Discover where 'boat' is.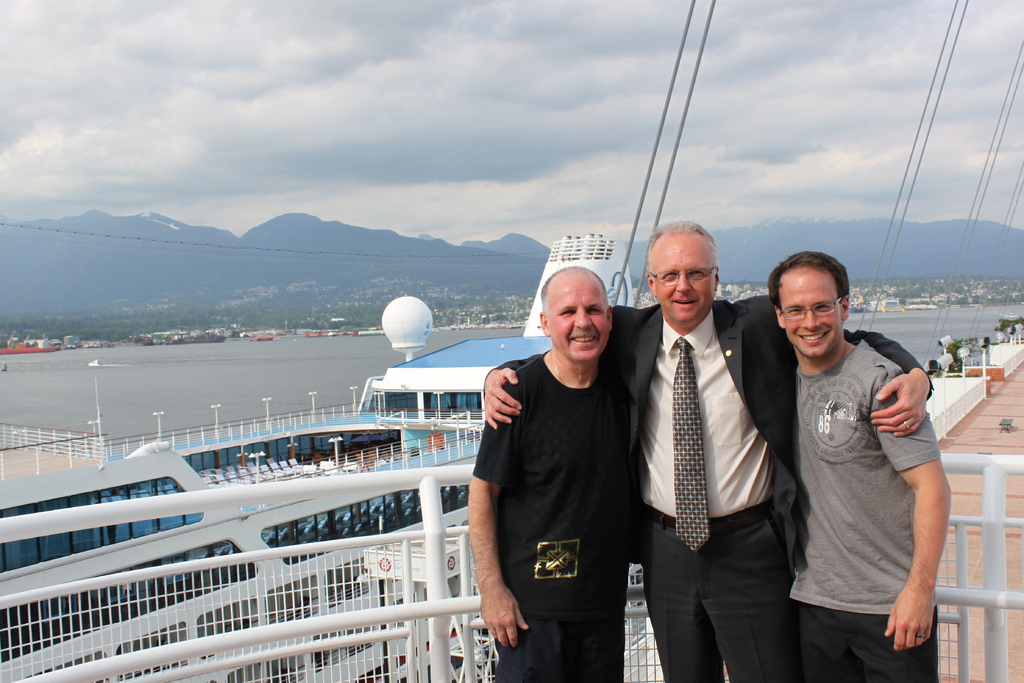
Discovered at <box>0,230,644,646</box>.
